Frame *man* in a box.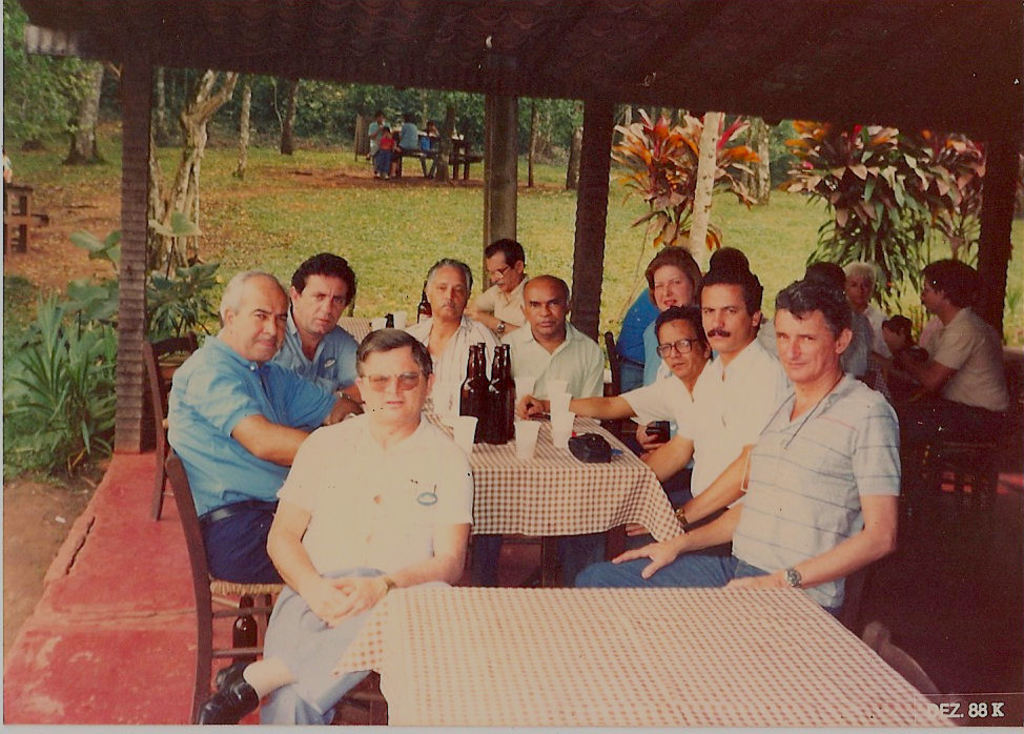
BBox(491, 273, 606, 422).
